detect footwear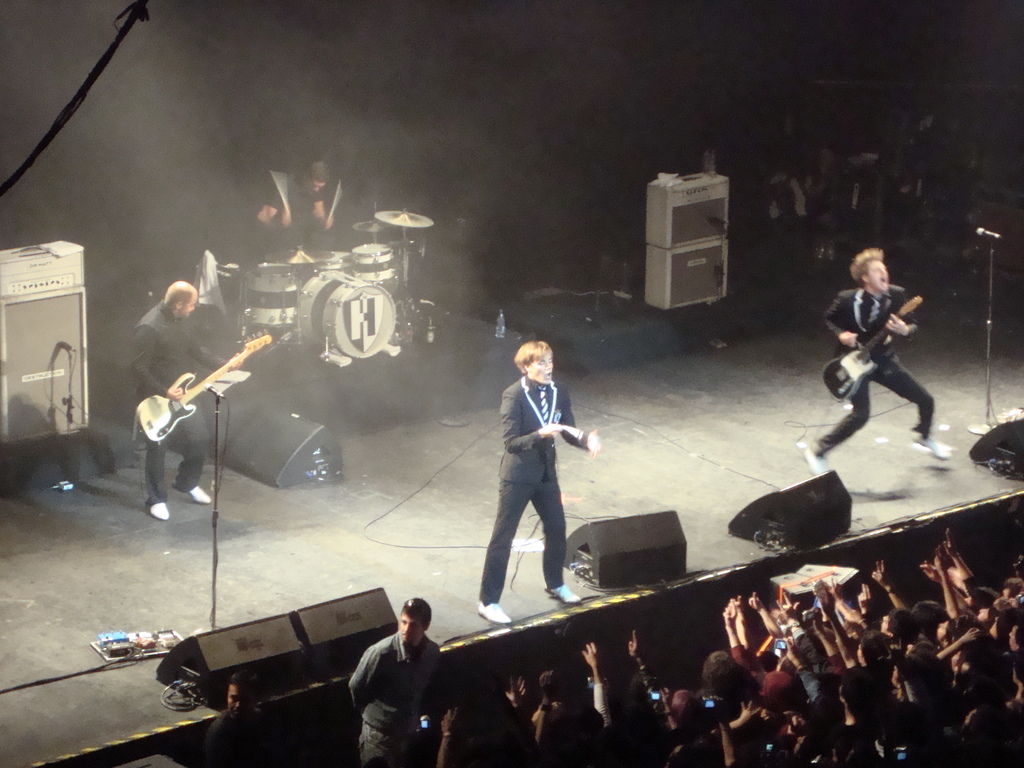
{"left": 801, "top": 442, "right": 819, "bottom": 471}
